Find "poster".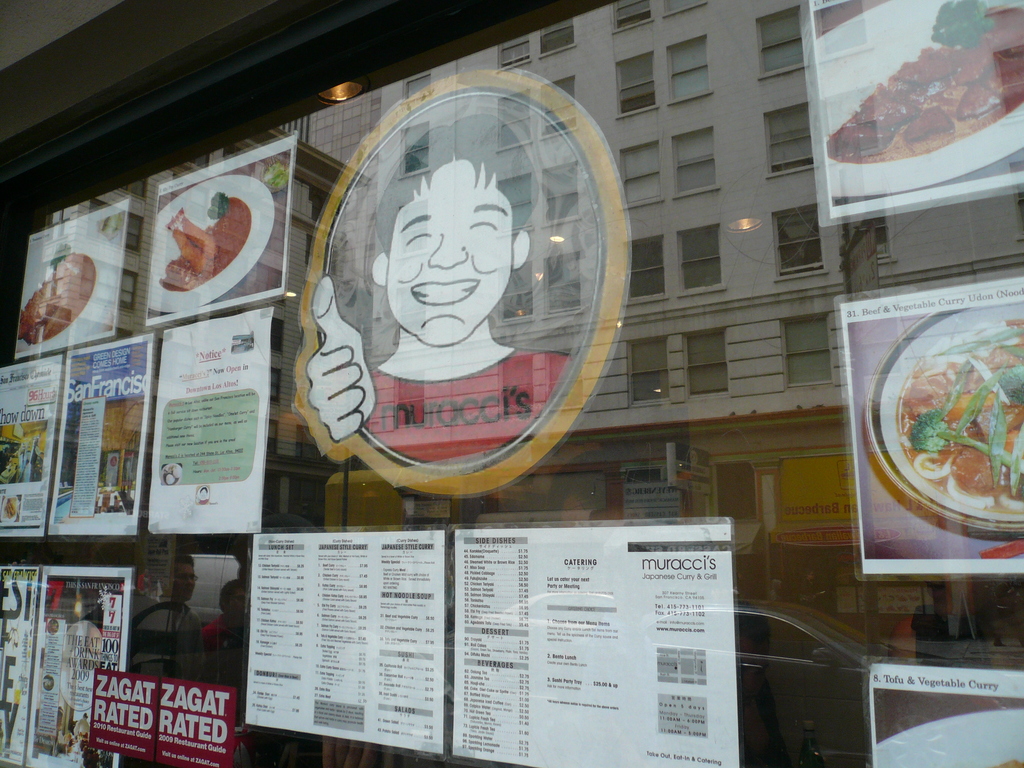
box(250, 529, 445, 756).
